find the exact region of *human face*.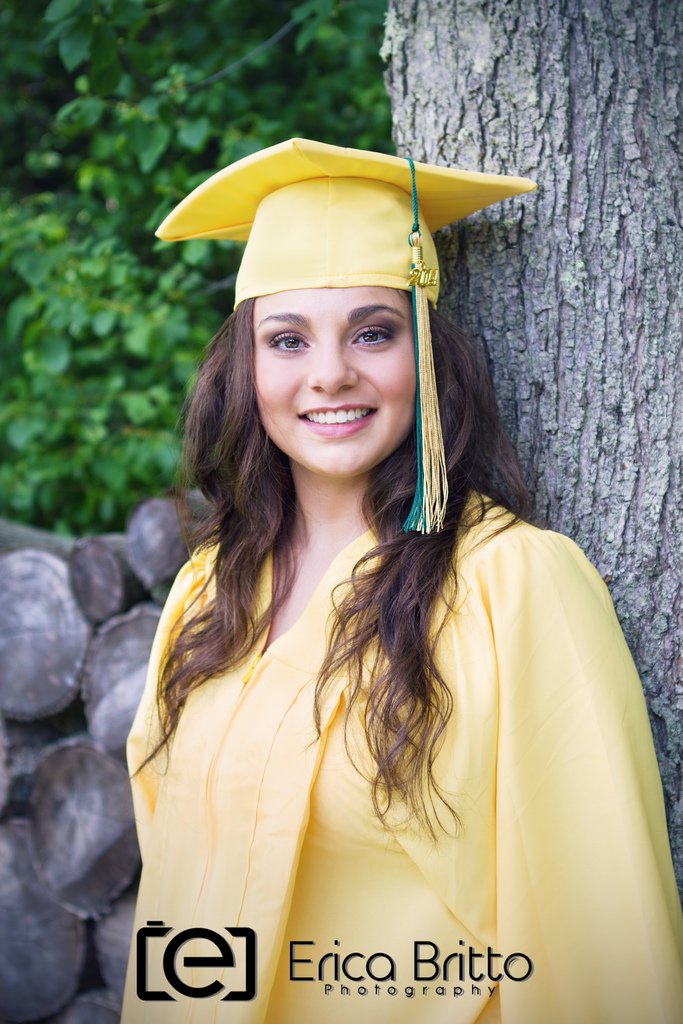
Exact region: 248,284,415,483.
